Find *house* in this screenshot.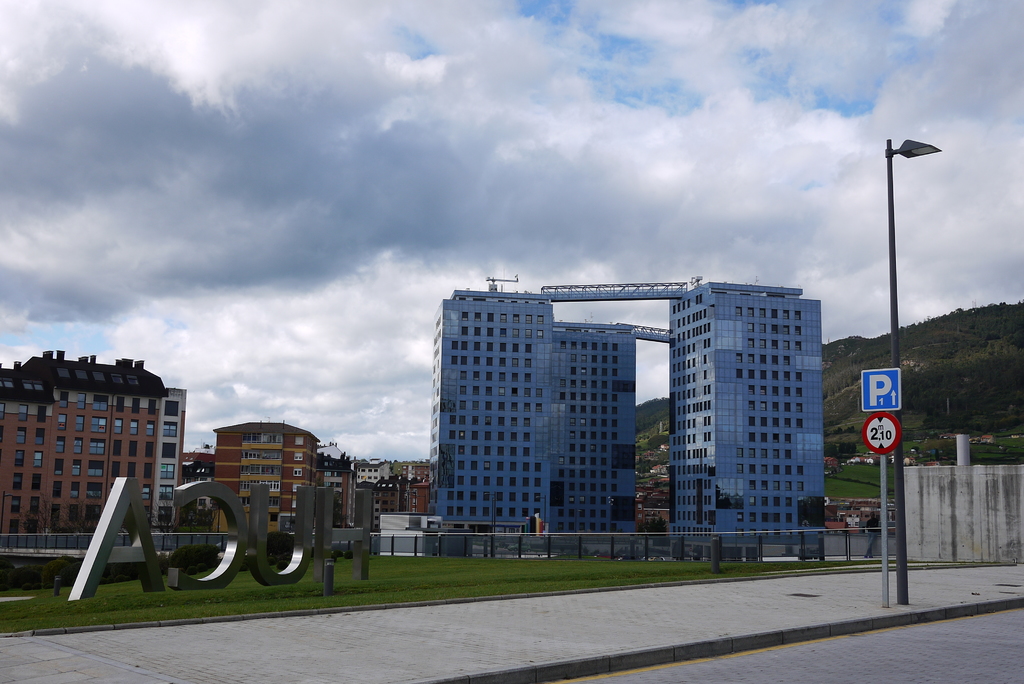
The bounding box for *house* is {"left": 670, "top": 279, "right": 833, "bottom": 555}.
